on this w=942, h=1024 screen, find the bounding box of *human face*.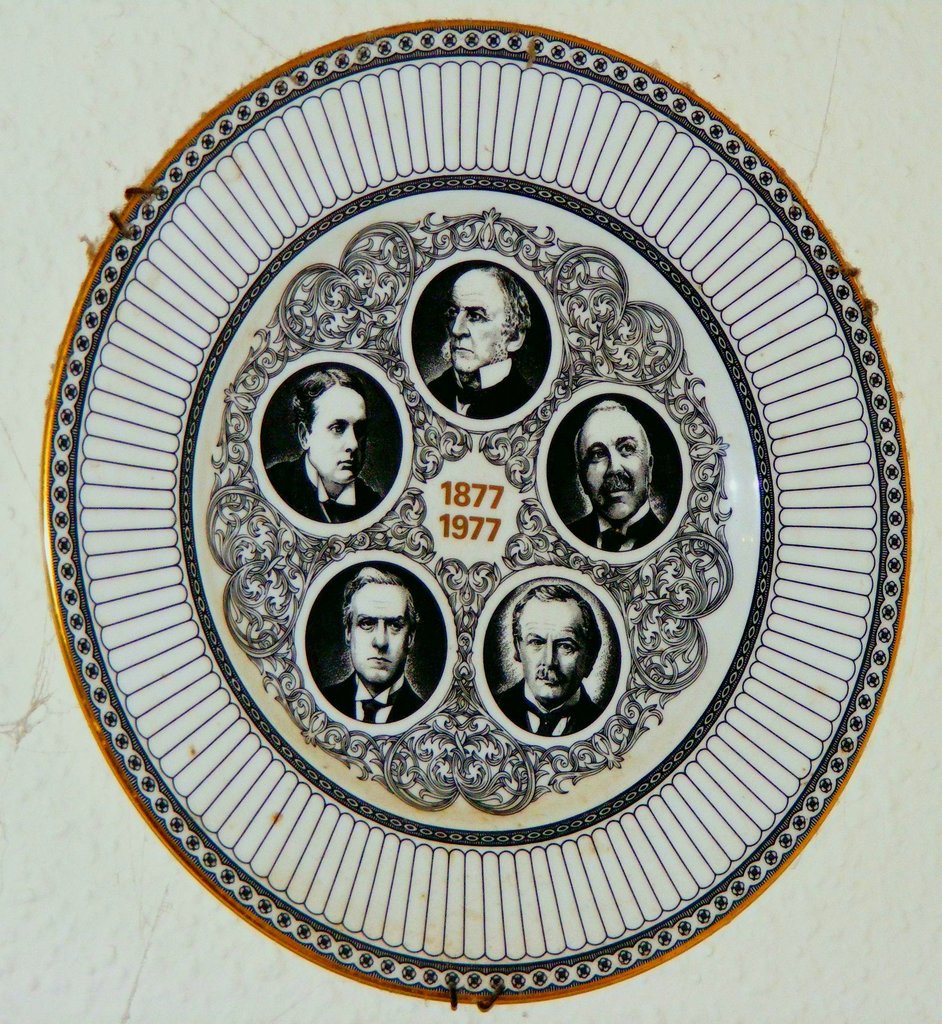
Bounding box: [516,600,594,707].
